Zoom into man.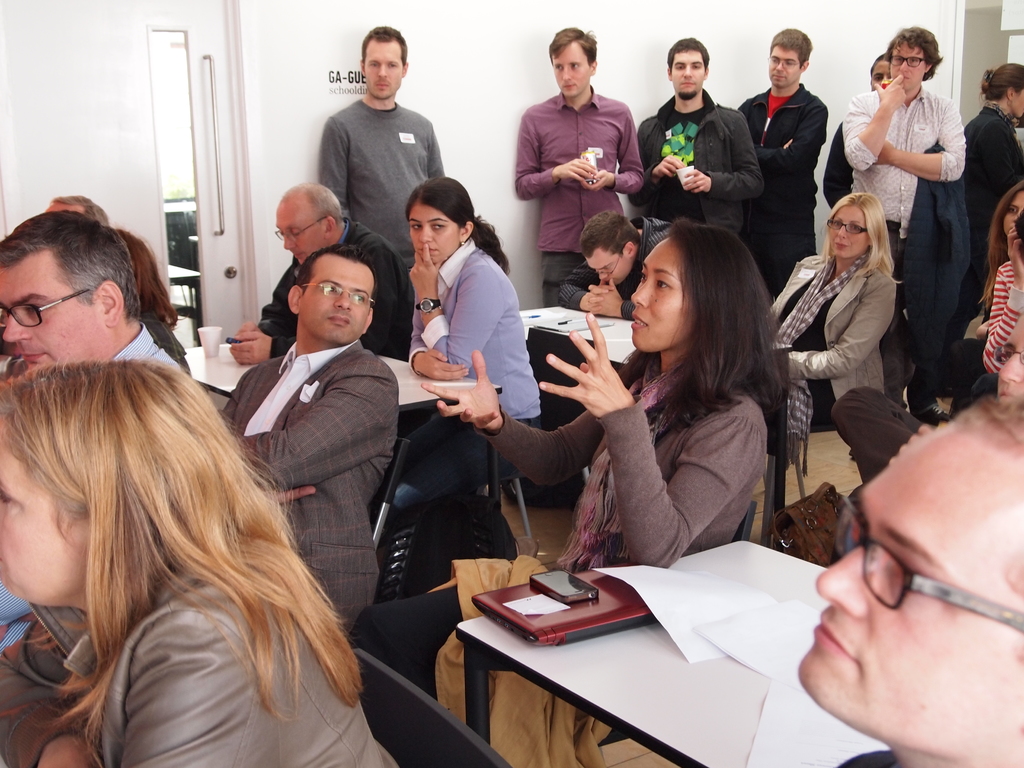
Zoom target: pyautogui.locateOnScreen(734, 18, 820, 301).
